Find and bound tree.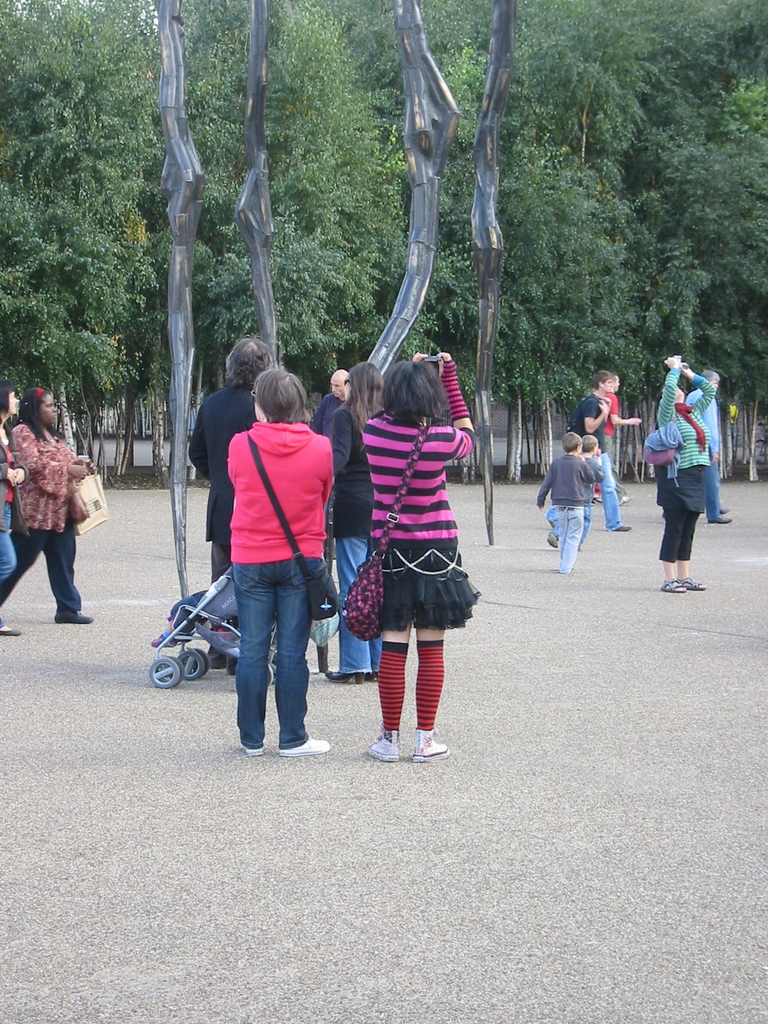
Bound: {"x1": 583, "y1": 0, "x2": 767, "y2": 134}.
